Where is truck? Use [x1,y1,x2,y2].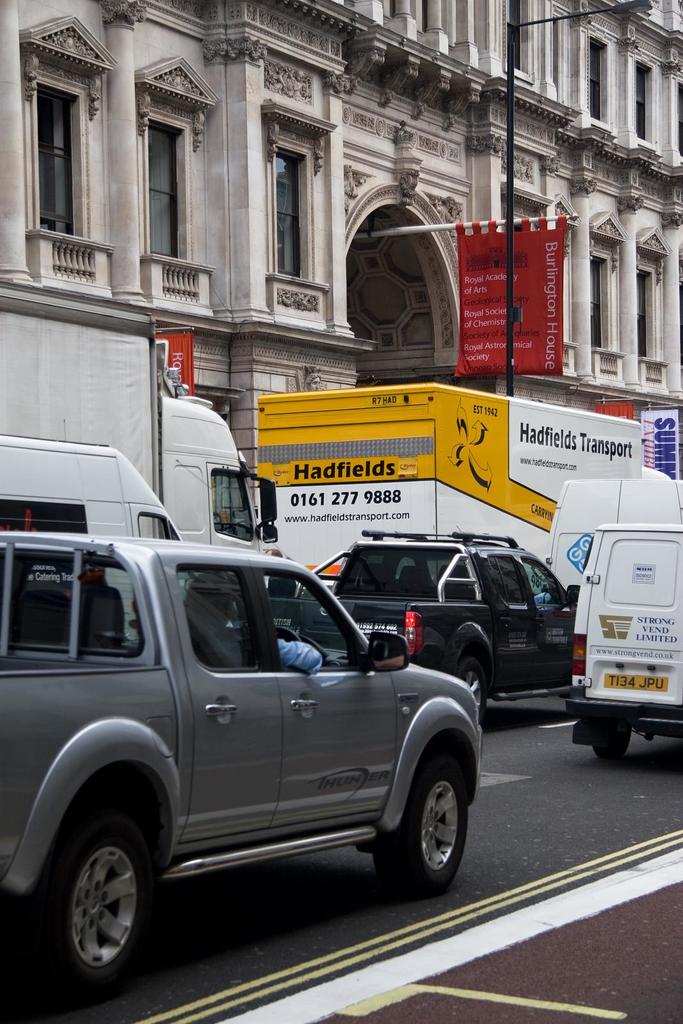
[221,531,579,722].
